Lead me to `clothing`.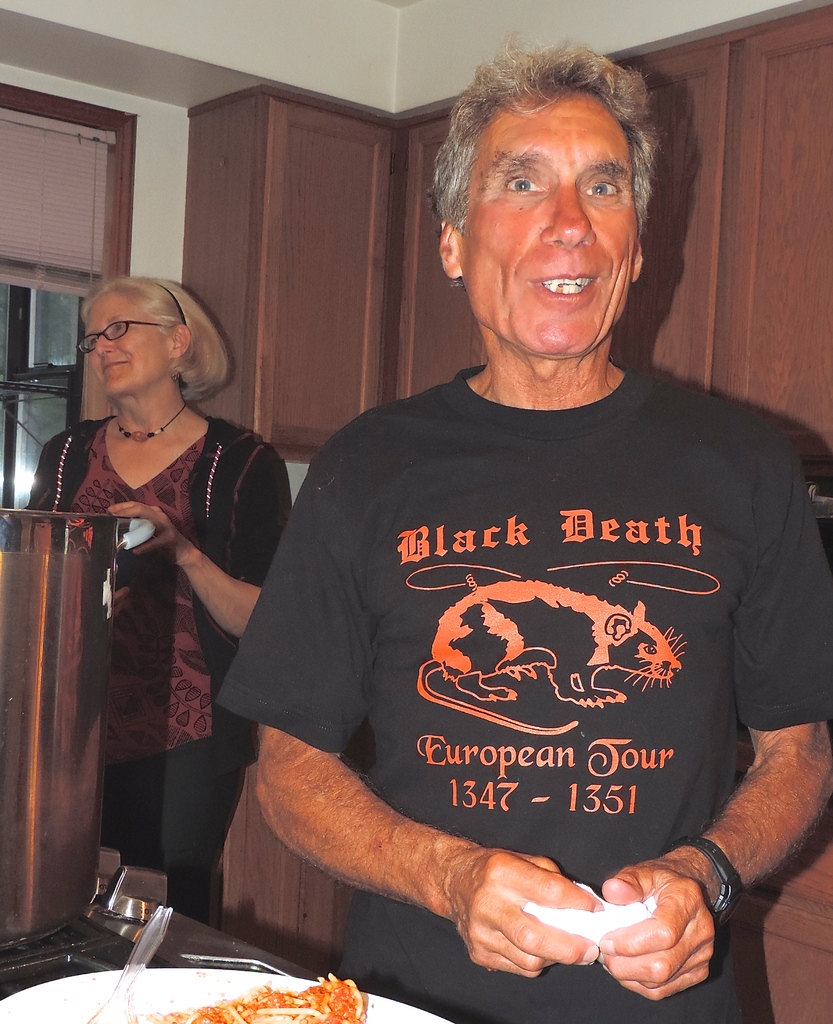
Lead to [x1=24, y1=413, x2=295, y2=931].
